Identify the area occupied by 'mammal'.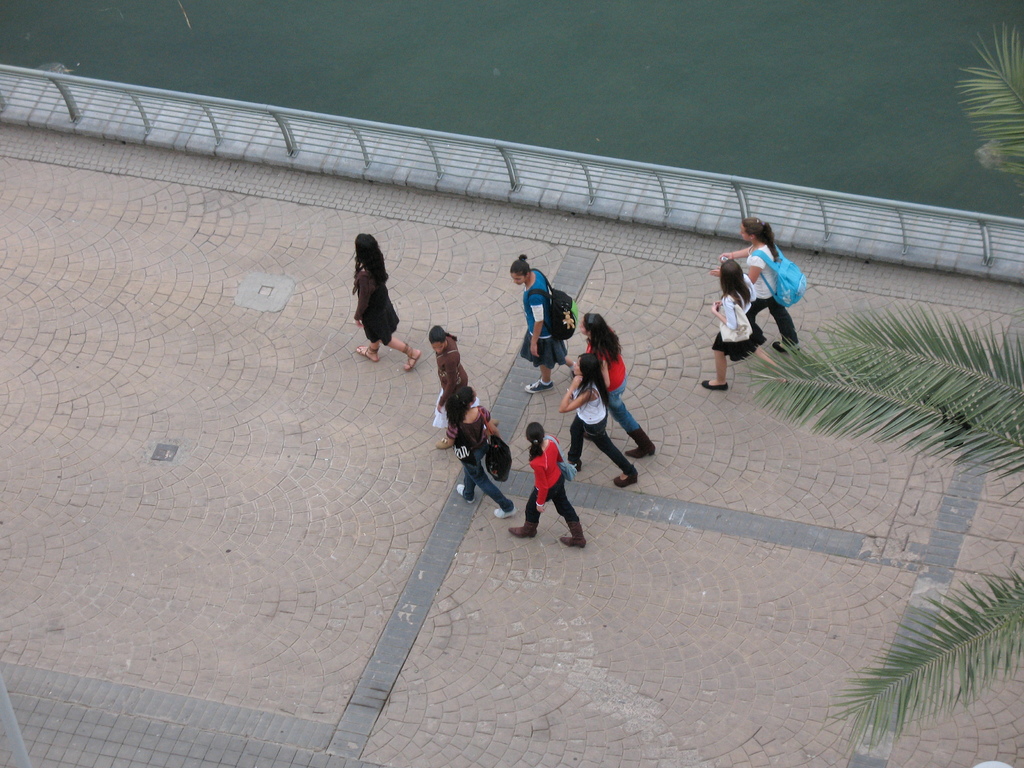
Area: select_region(698, 267, 784, 388).
